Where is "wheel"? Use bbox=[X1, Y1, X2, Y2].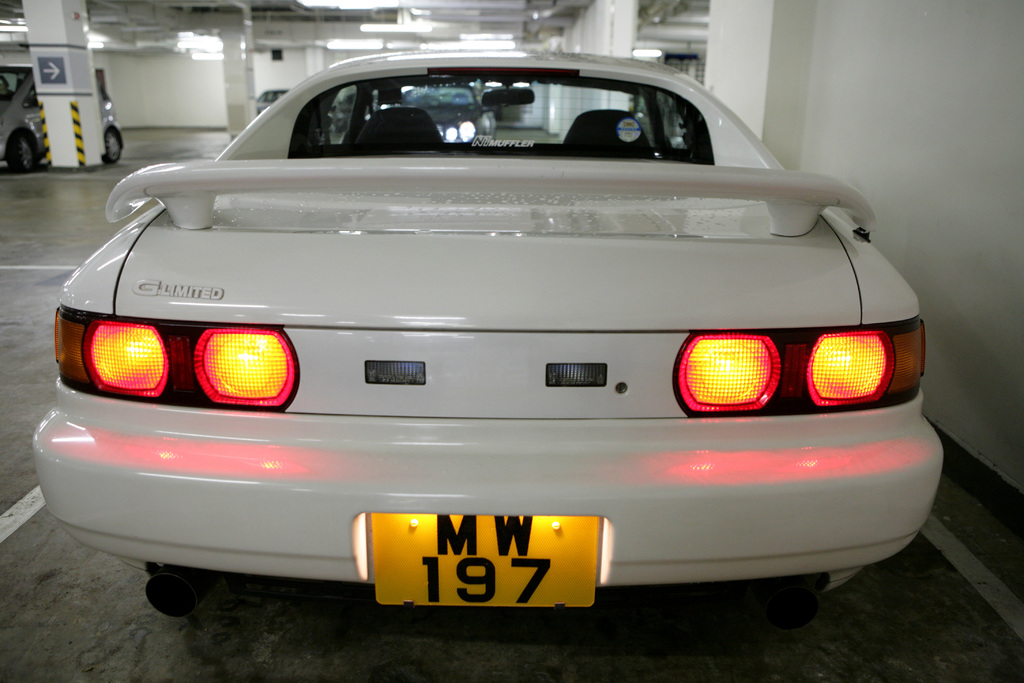
bbox=[104, 128, 121, 165].
